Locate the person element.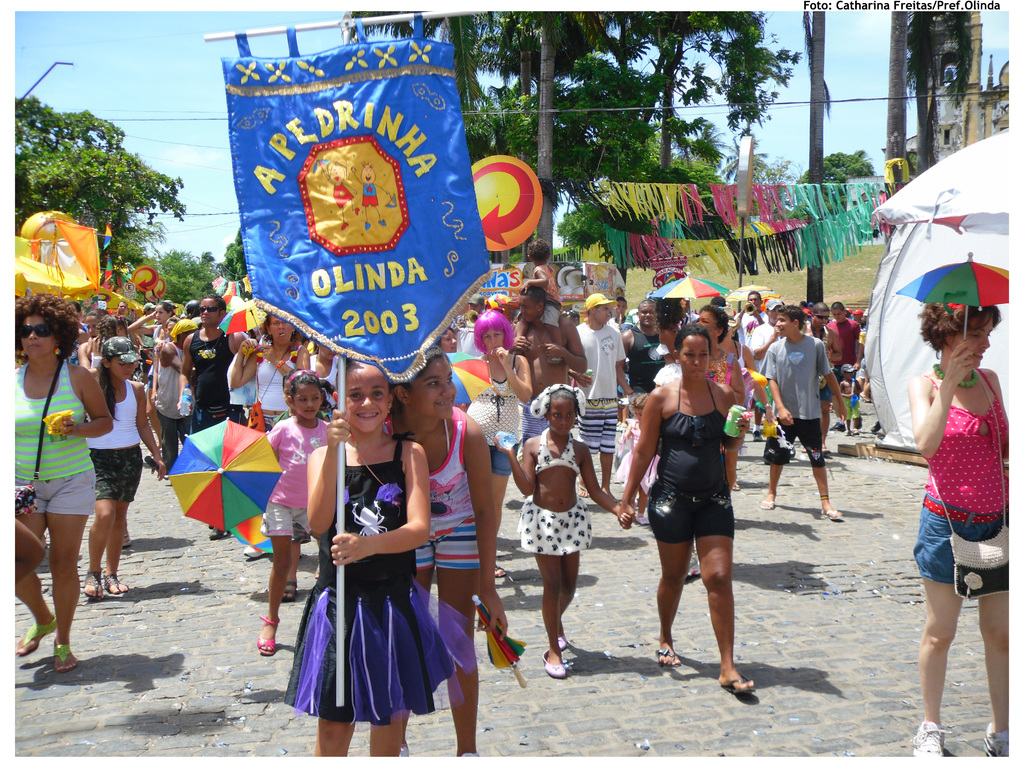
Element bbox: 614, 301, 666, 440.
